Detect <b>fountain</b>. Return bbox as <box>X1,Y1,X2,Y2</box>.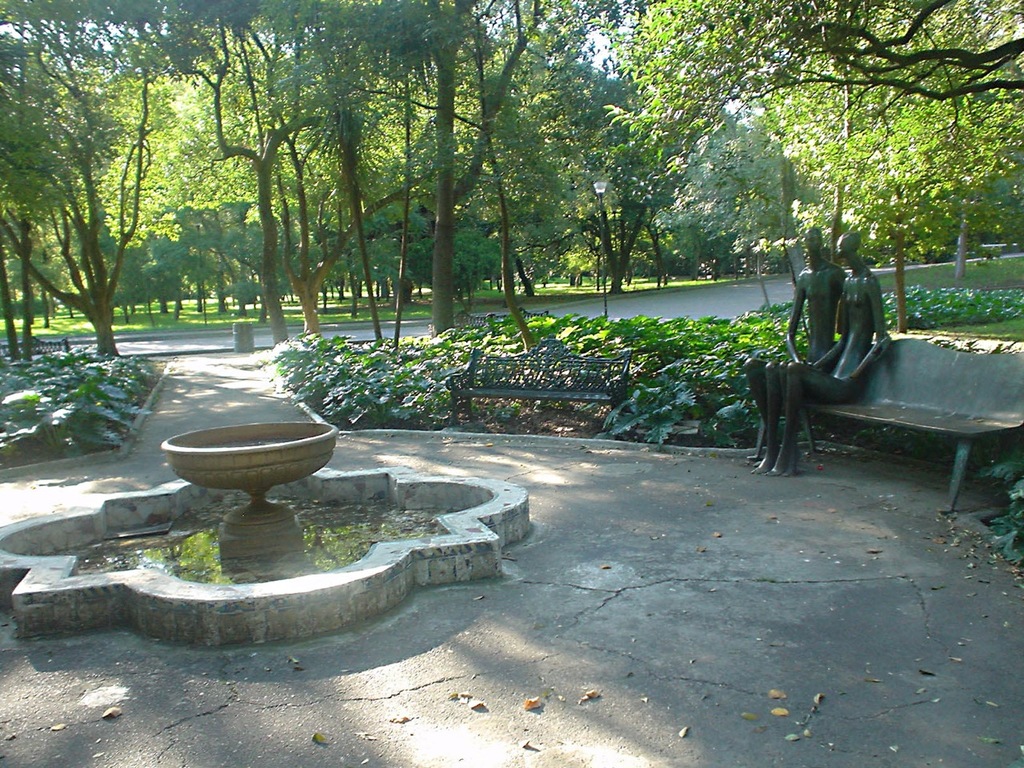
<box>38,348,540,634</box>.
